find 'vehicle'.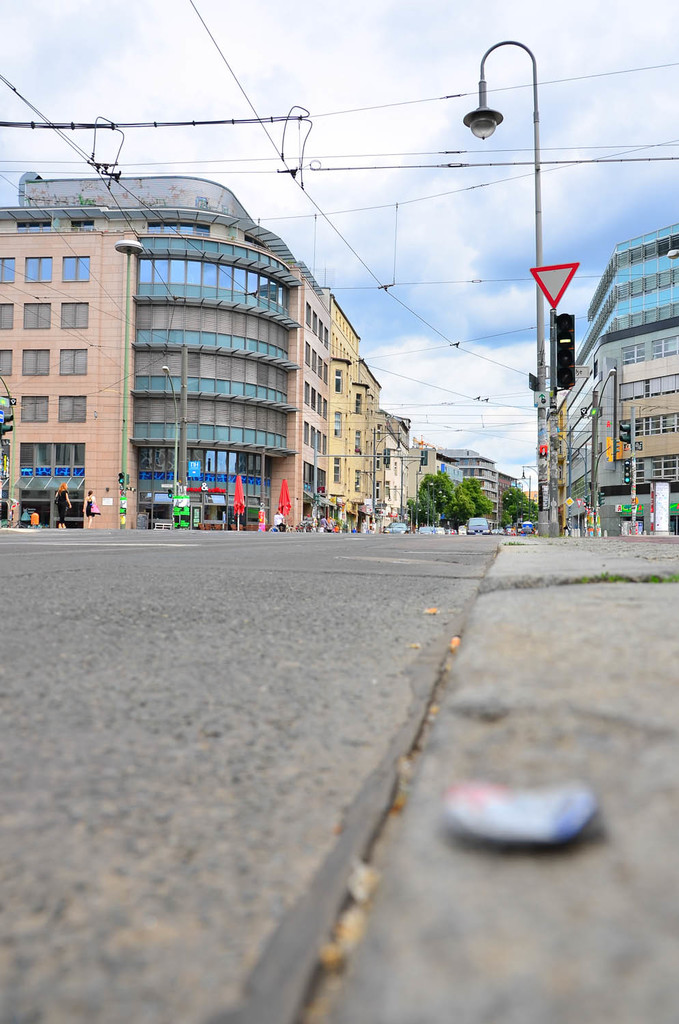
Rect(518, 519, 536, 537).
